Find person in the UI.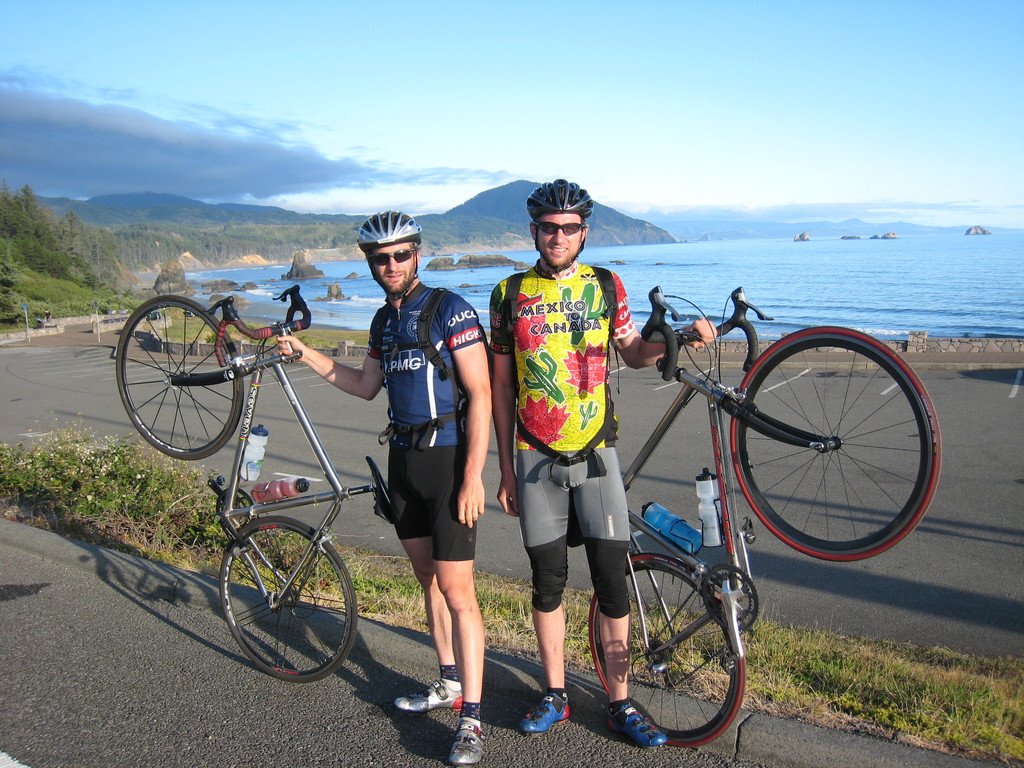
UI element at {"x1": 486, "y1": 176, "x2": 718, "y2": 749}.
